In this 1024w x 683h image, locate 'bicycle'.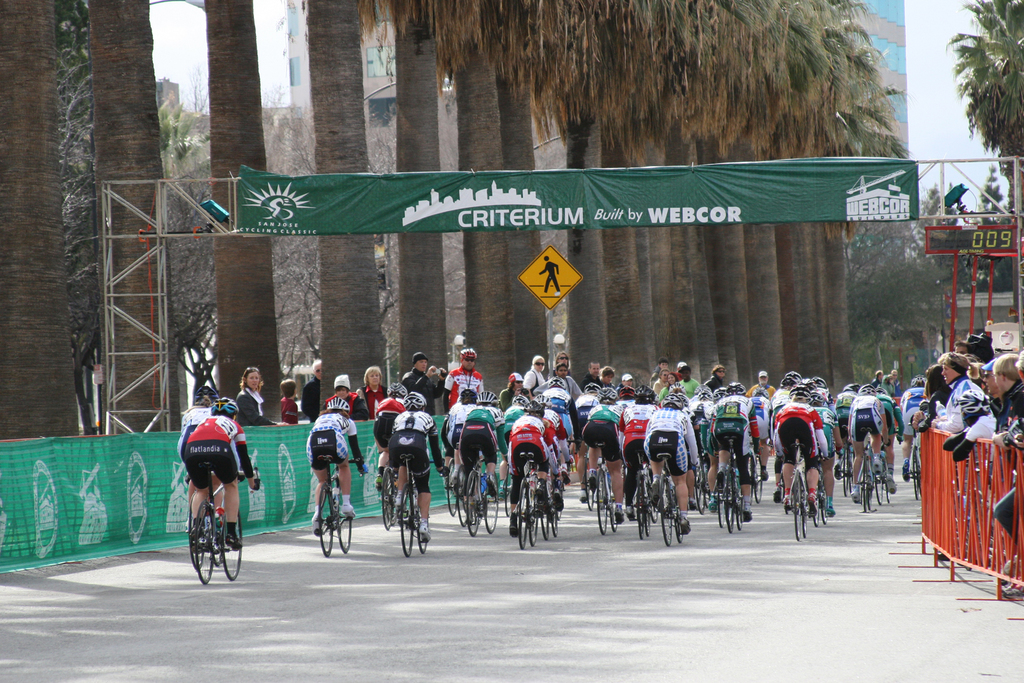
Bounding box: (812,483,825,531).
